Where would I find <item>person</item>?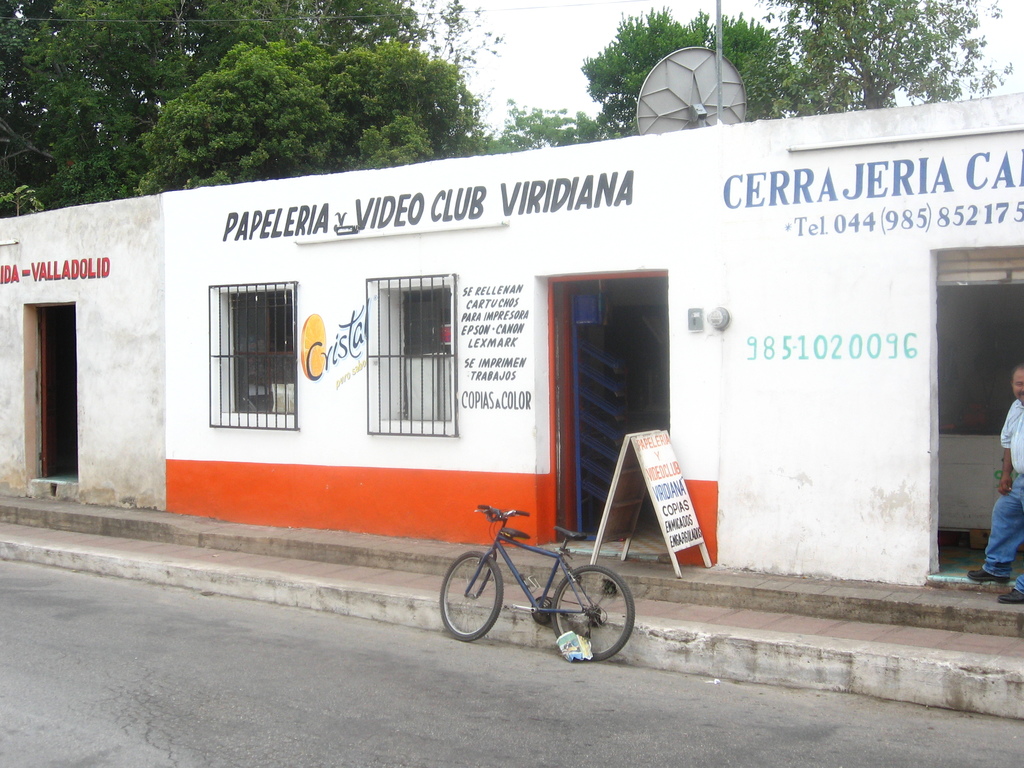
At x1=964, y1=363, x2=1023, y2=595.
